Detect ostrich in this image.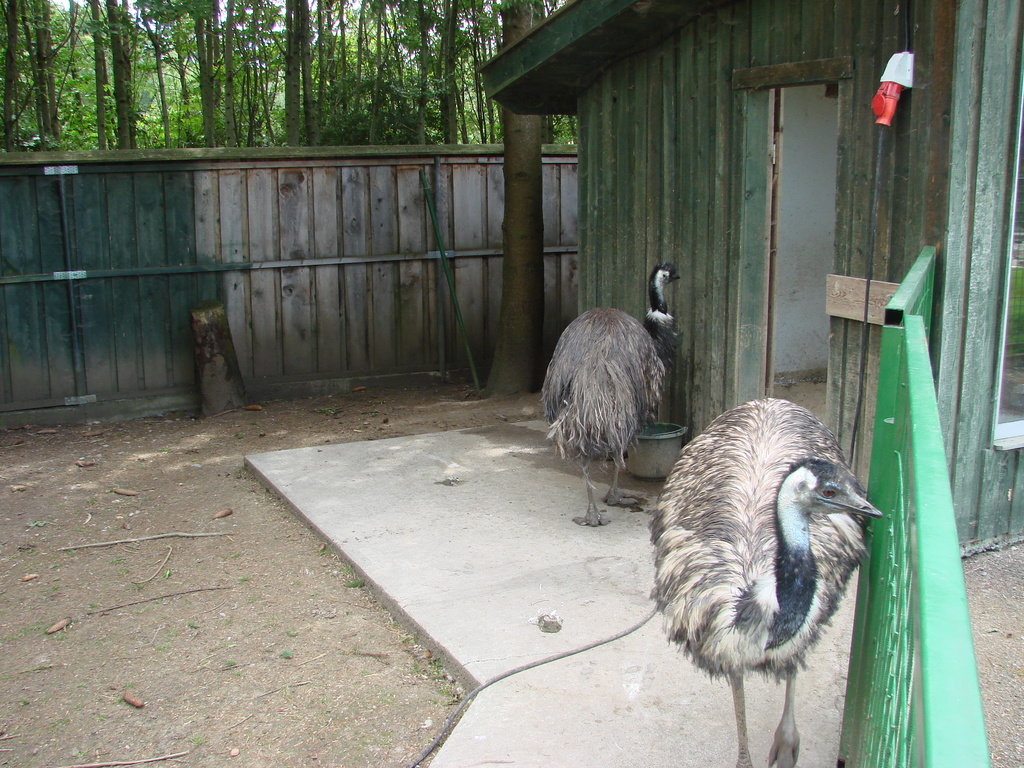
Detection: 646 390 884 767.
